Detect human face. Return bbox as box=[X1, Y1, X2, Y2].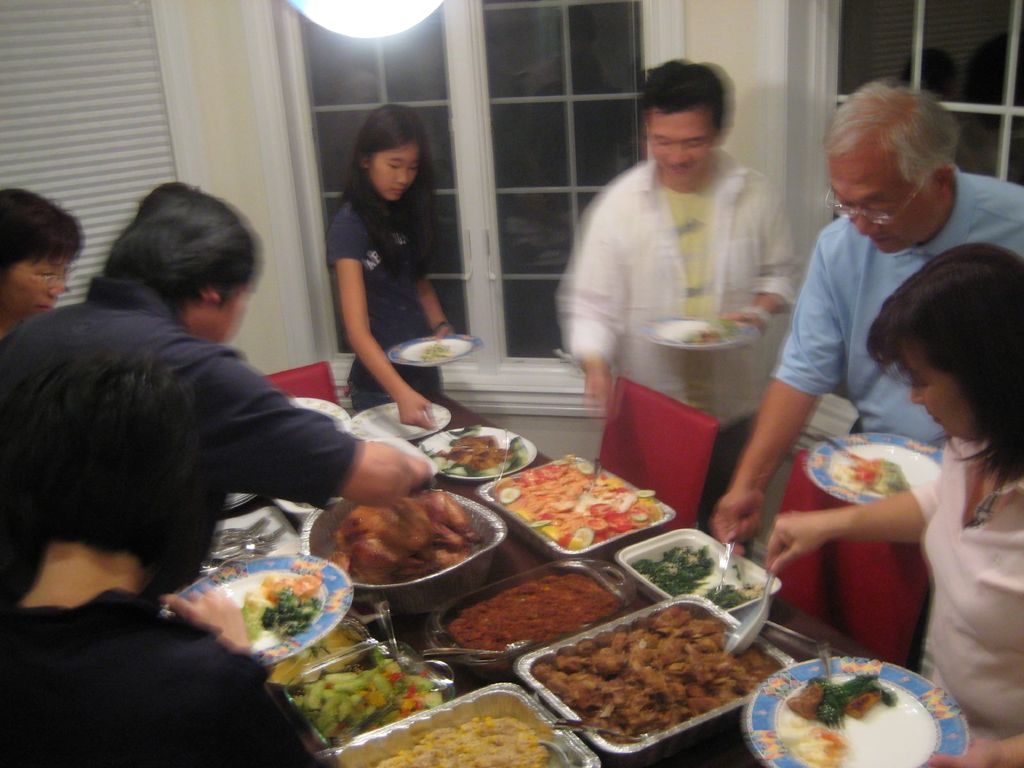
box=[650, 114, 711, 186].
